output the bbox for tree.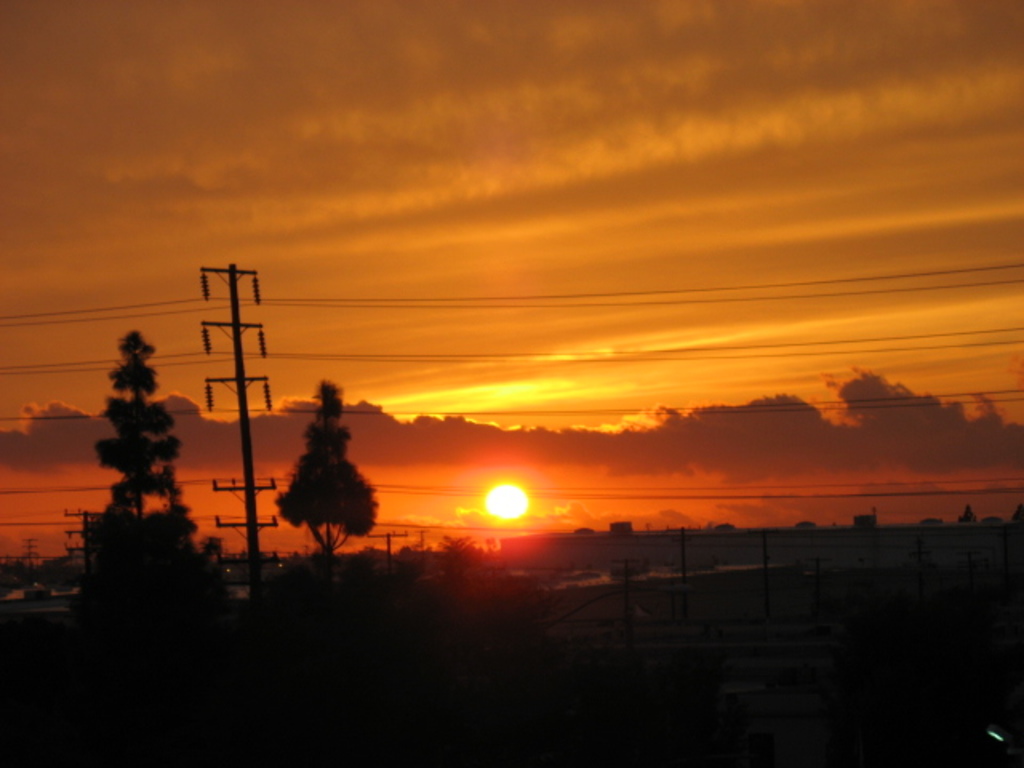
detection(42, 549, 80, 587).
